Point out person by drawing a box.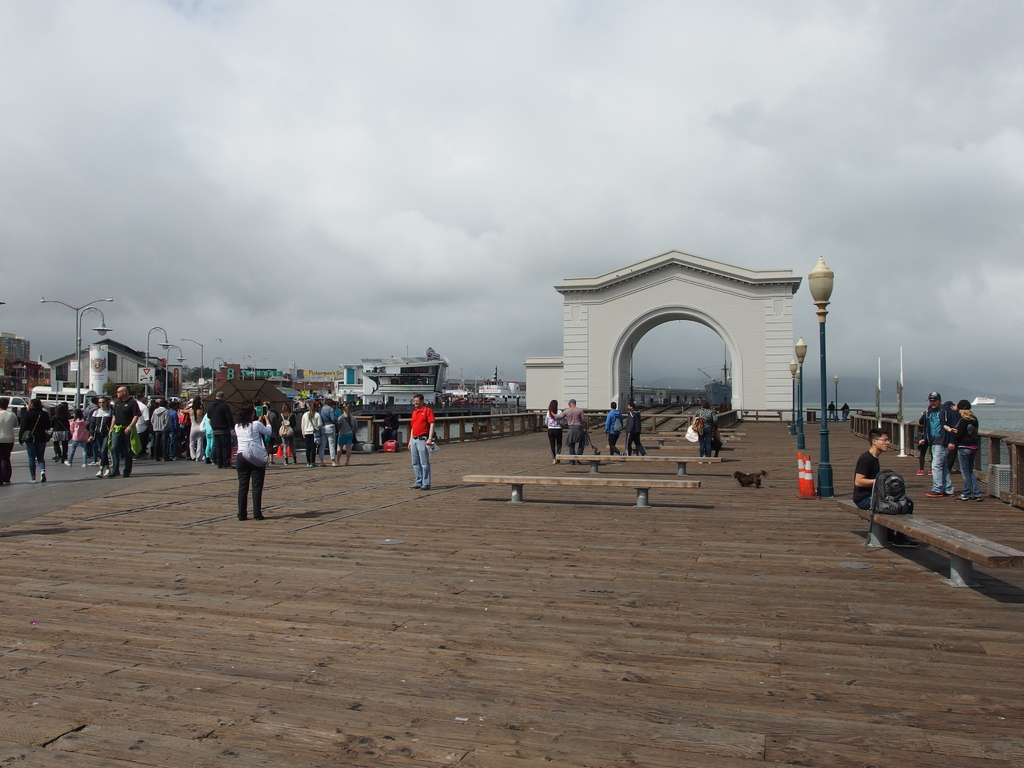
Rect(856, 428, 897, 512).
